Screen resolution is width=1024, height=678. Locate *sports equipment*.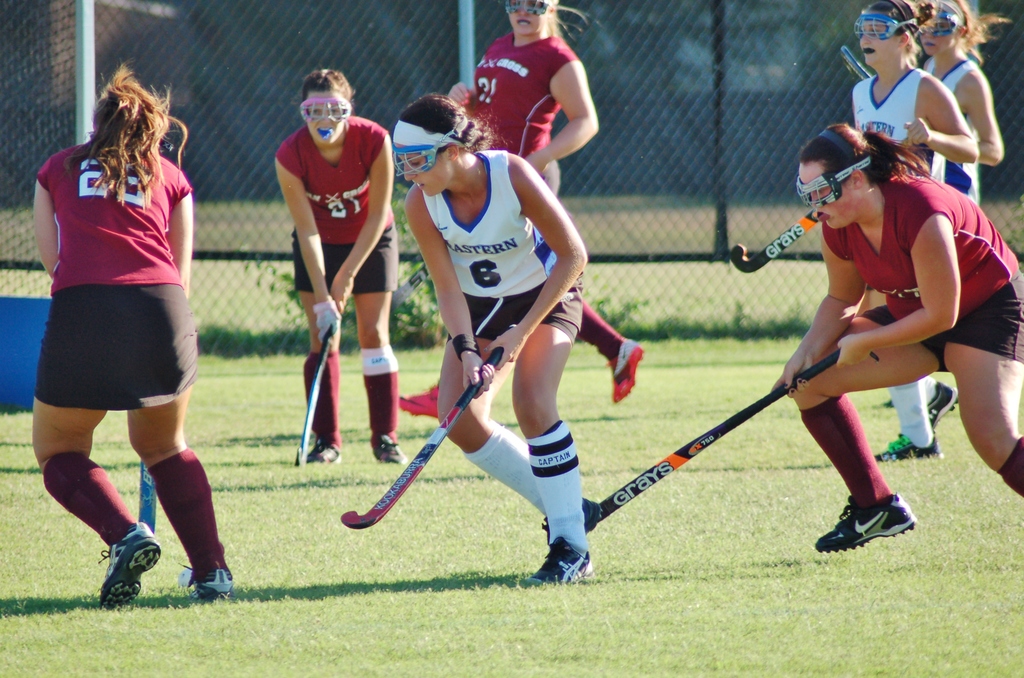
detection(838, 44, 879, 84).
